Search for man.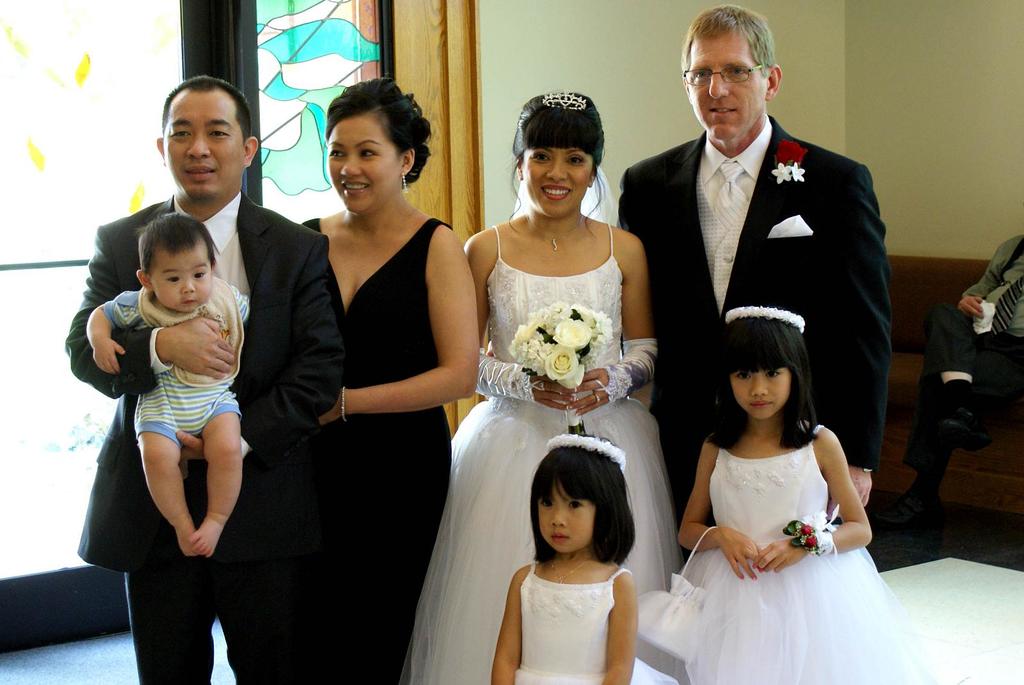
Found at (left=876, top=230, right=1023, bottom=526).
